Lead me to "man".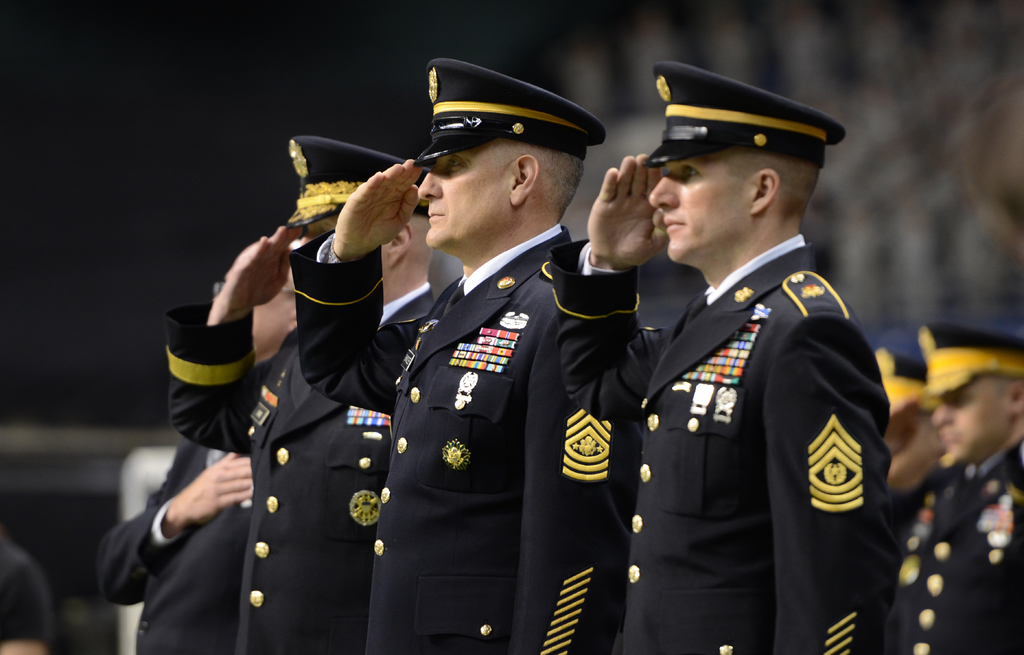
Lead to <bbox>542, 35, 900, 647</bbox>.
